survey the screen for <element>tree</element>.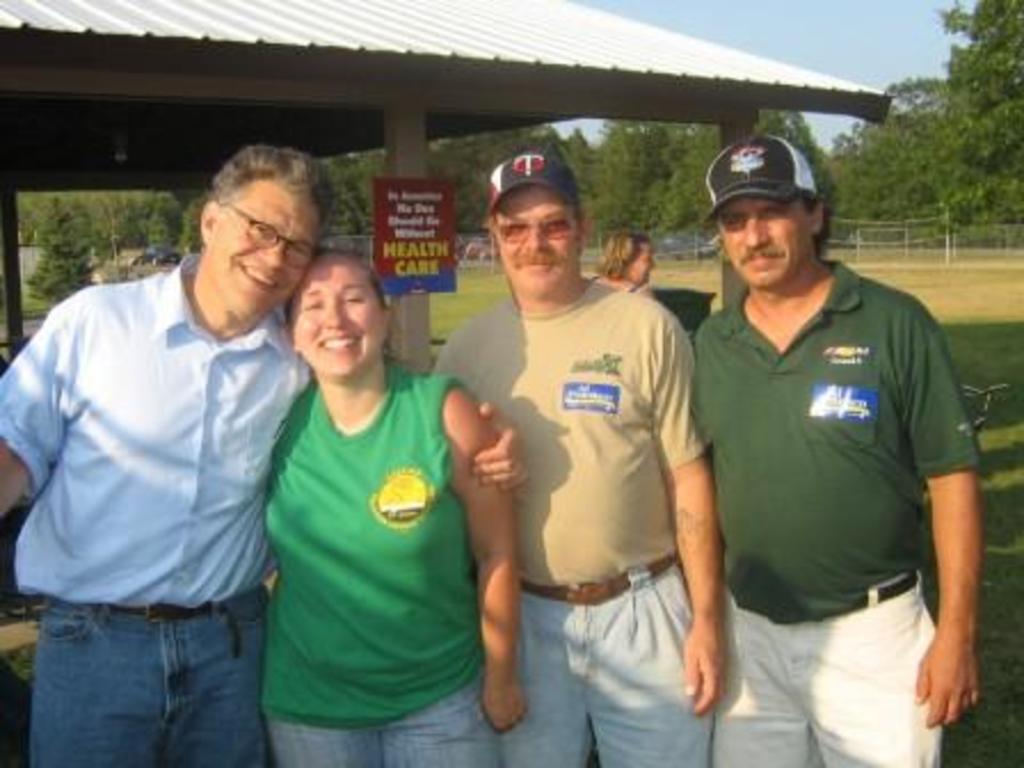
Survey found: 325:153:405:245.
